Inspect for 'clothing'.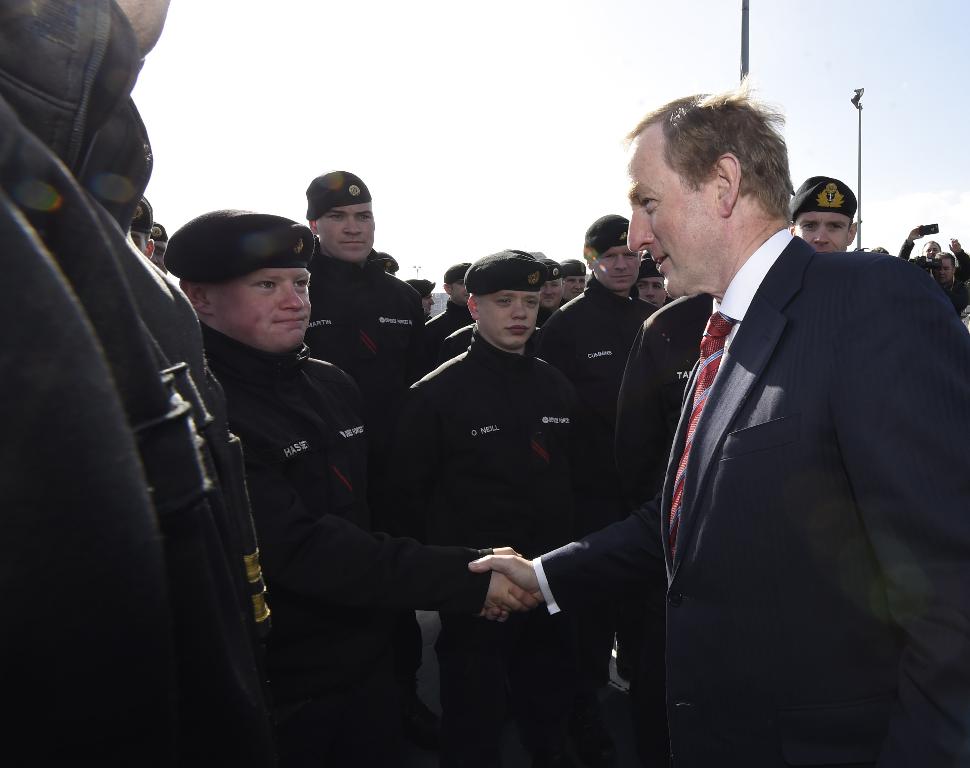
Inspection: {"left": 413, "top": 327, "right": 581, "bottom": 767}.
